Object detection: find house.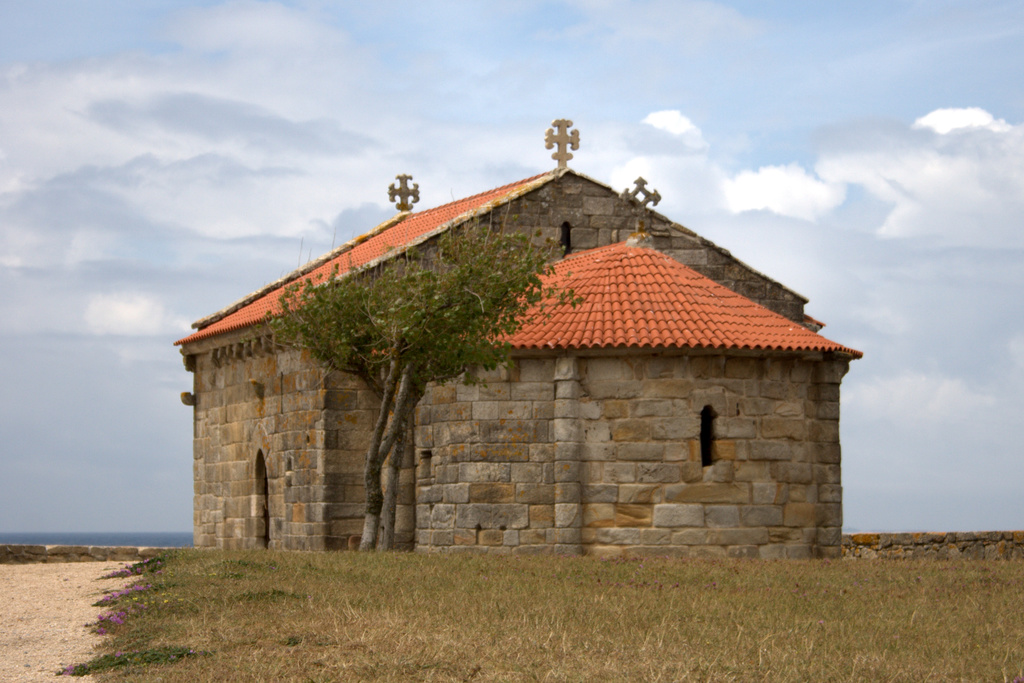
{"x1": 173, "y1": 167, "x2": 860, "y2": 552}.
